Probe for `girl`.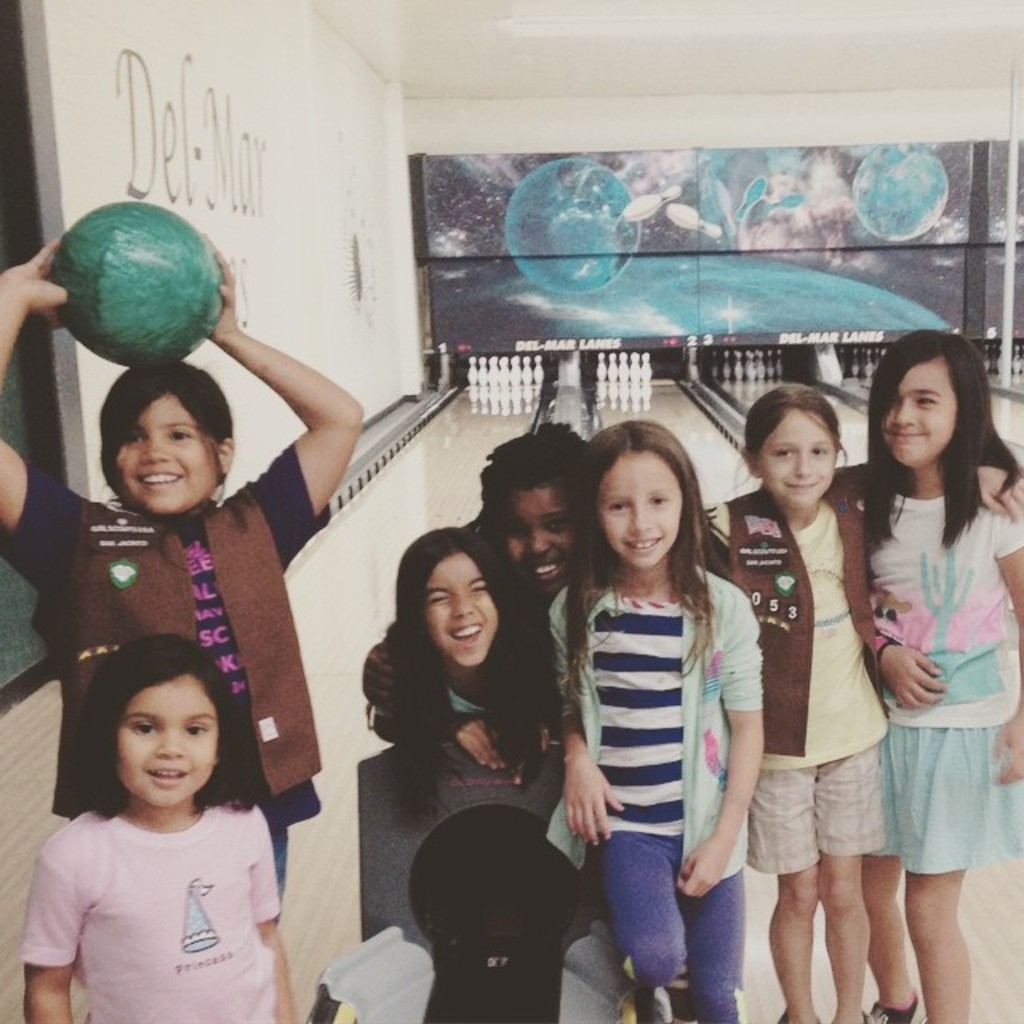
Probe result: 0 195 366 909.
